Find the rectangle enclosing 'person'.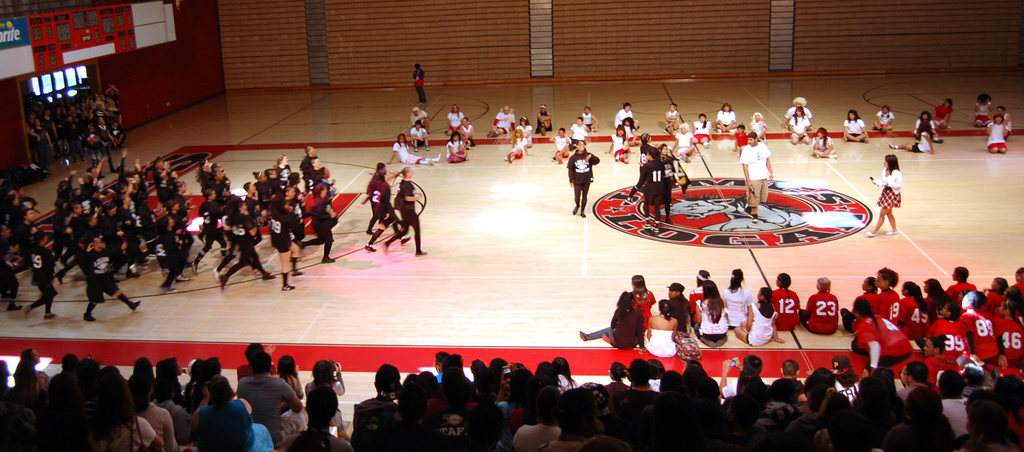
crop(874, 104, 895, 130).
